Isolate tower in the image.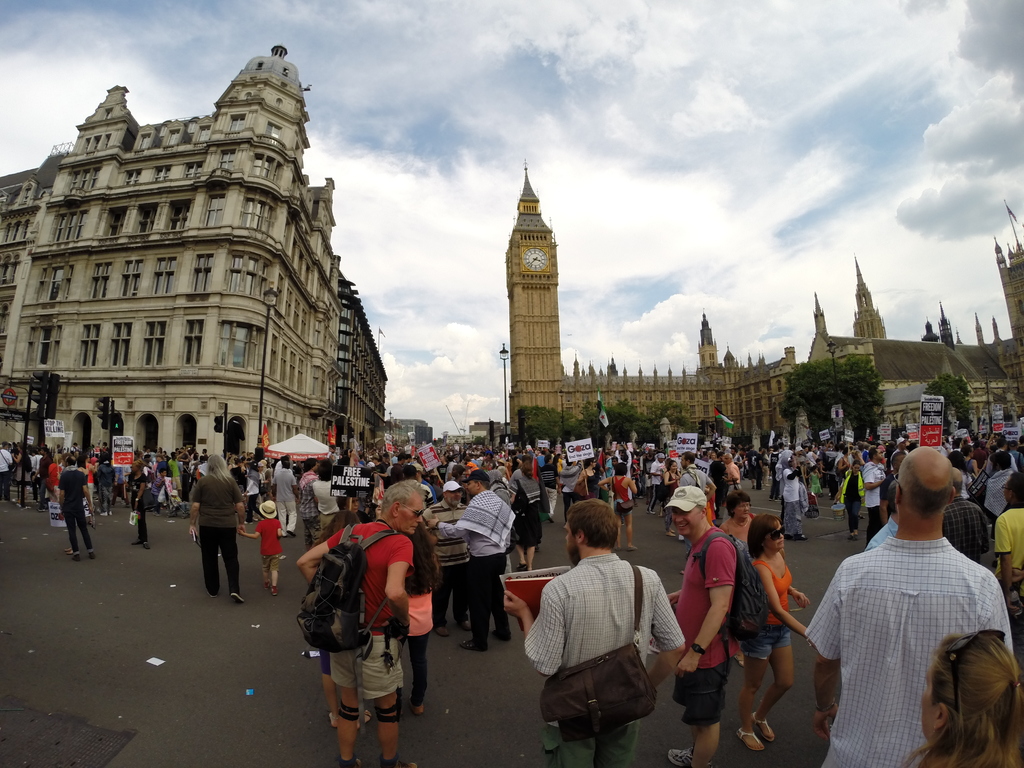
Isolated region: region(852, 261, 888, 337).
